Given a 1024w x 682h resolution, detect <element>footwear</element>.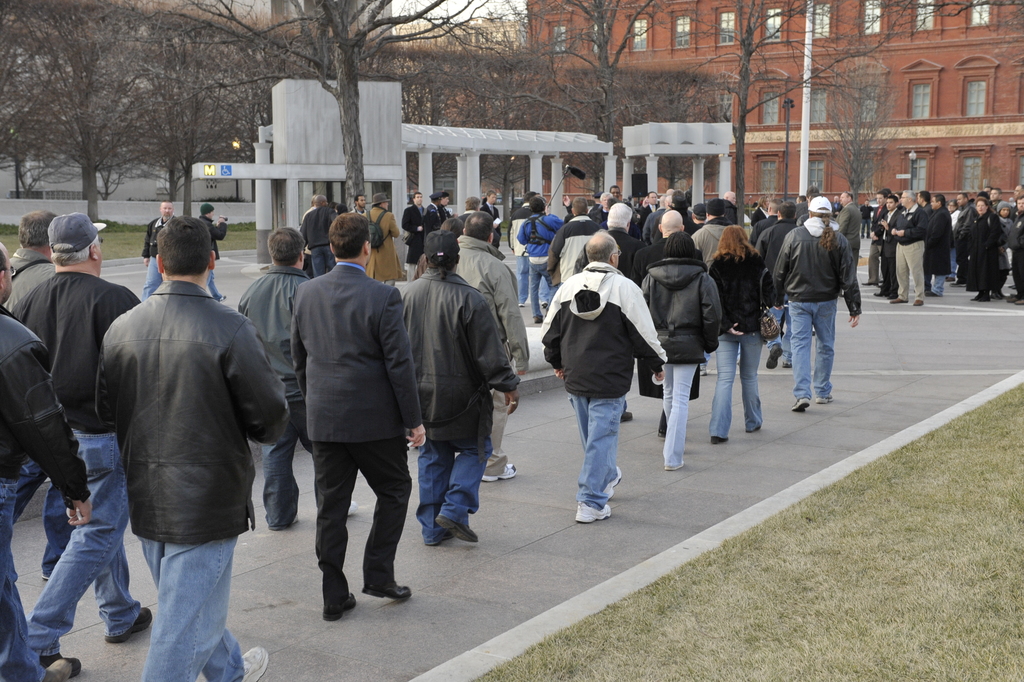
[left=482, top=460, right=516, bottom=482].
